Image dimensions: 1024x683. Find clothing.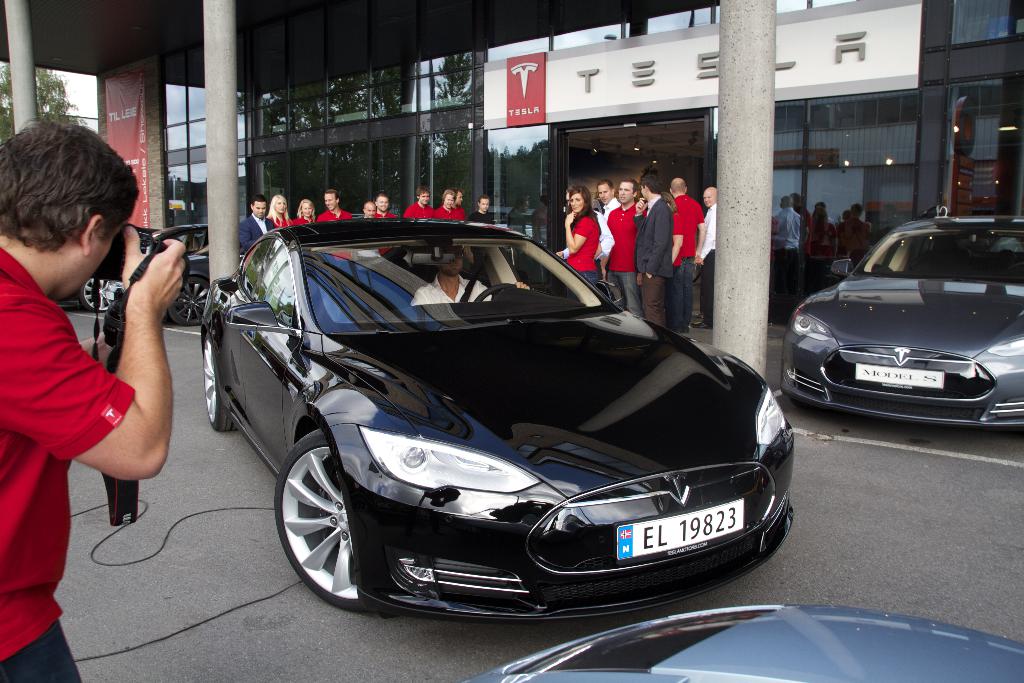
box(769, 205, 804, 308).
